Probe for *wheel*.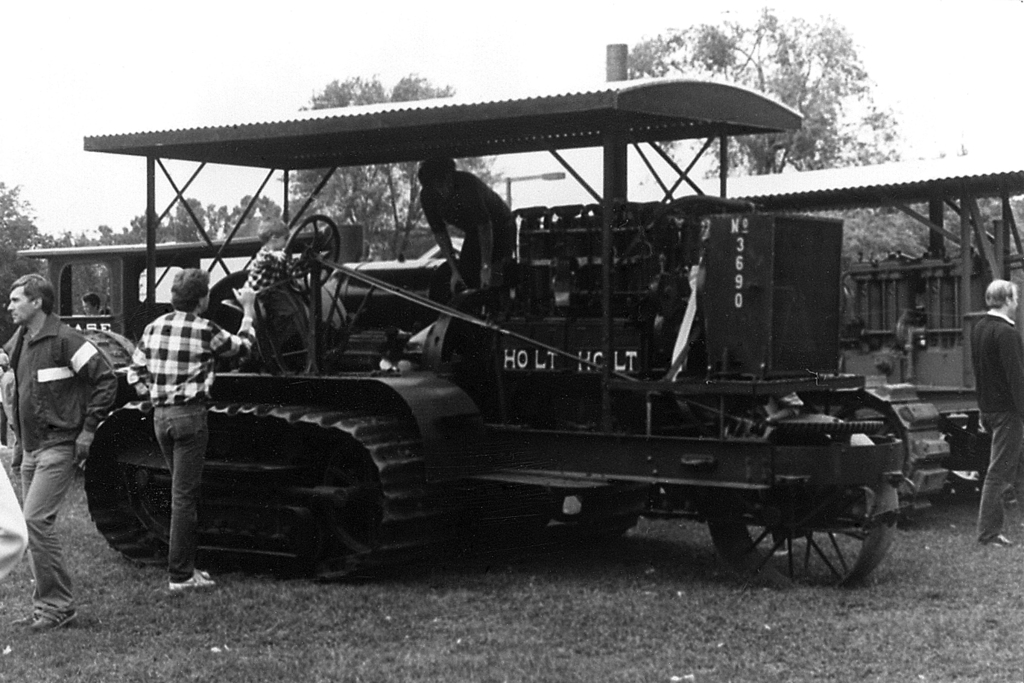
Probe result: [707, 410, 896, 588].
